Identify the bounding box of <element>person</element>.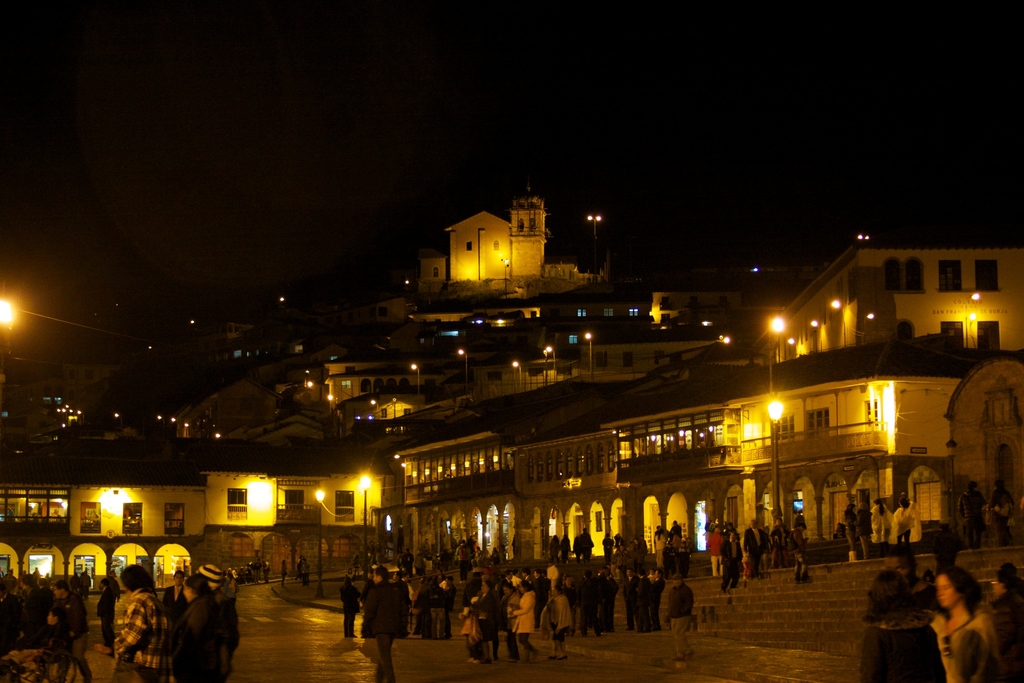
(985, 474, 1015, 548).
